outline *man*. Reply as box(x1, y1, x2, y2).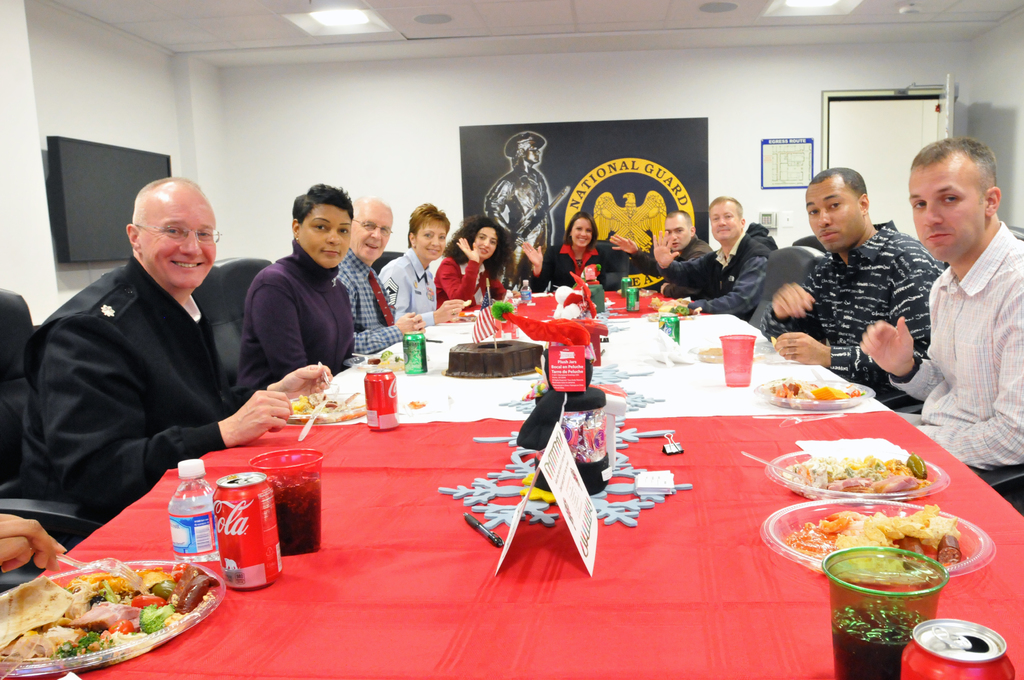
box(333, 195, 432, 356).
